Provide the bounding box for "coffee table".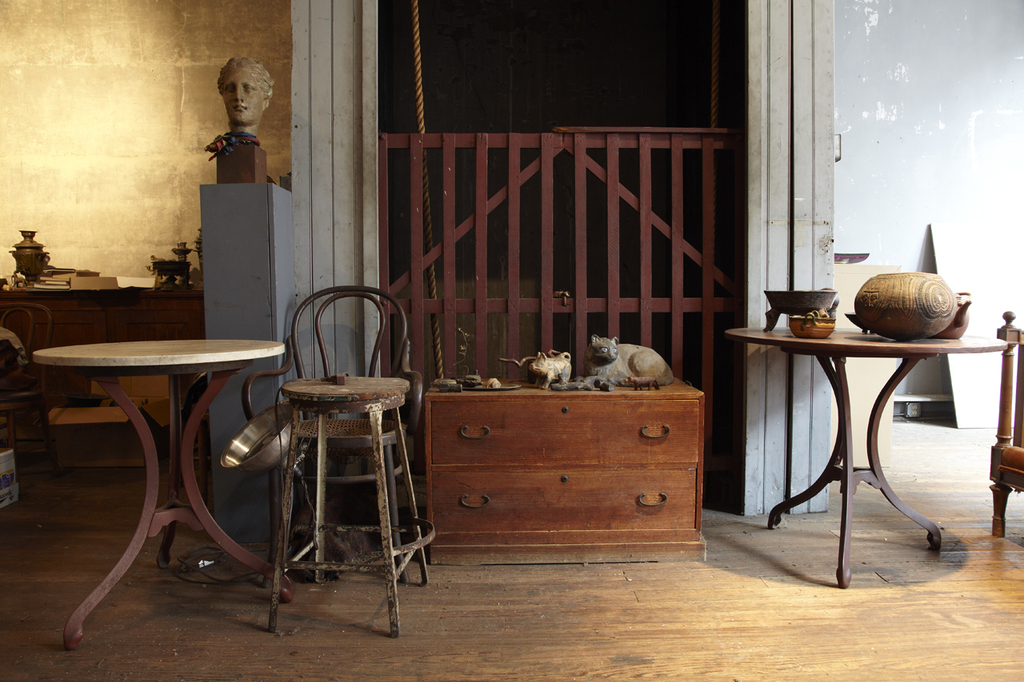
{"left": 34, "top": 341, "right": 287, "bottom": 655}.
